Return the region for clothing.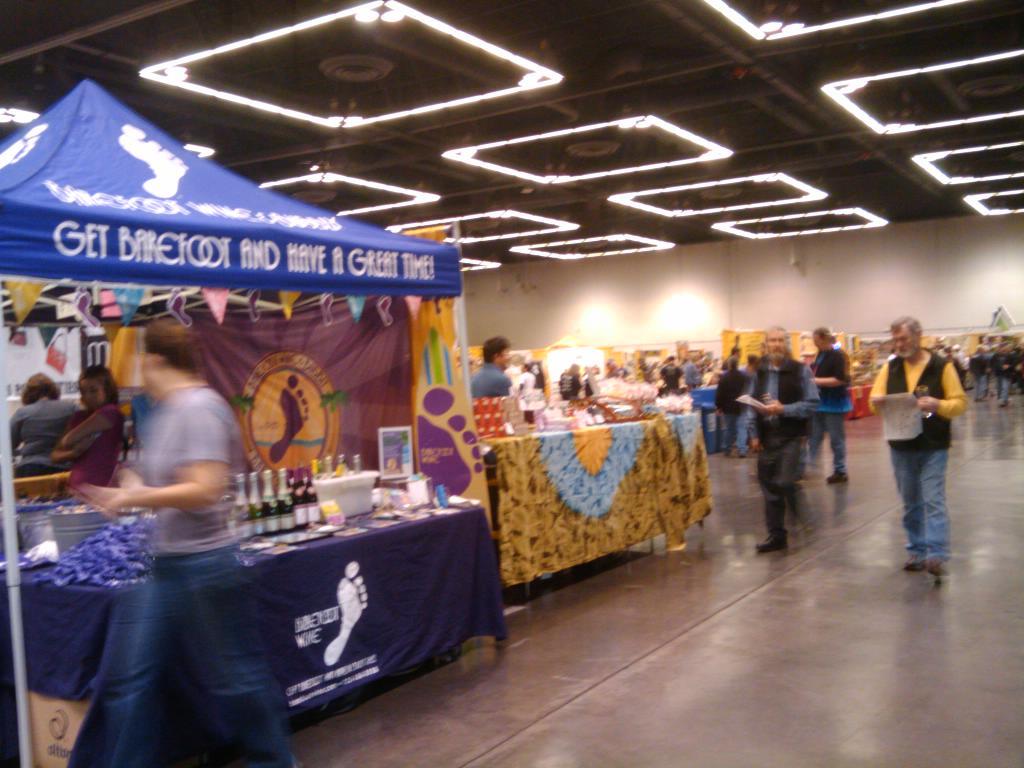
(left=990, top=351, right=1012, bottom=398).
